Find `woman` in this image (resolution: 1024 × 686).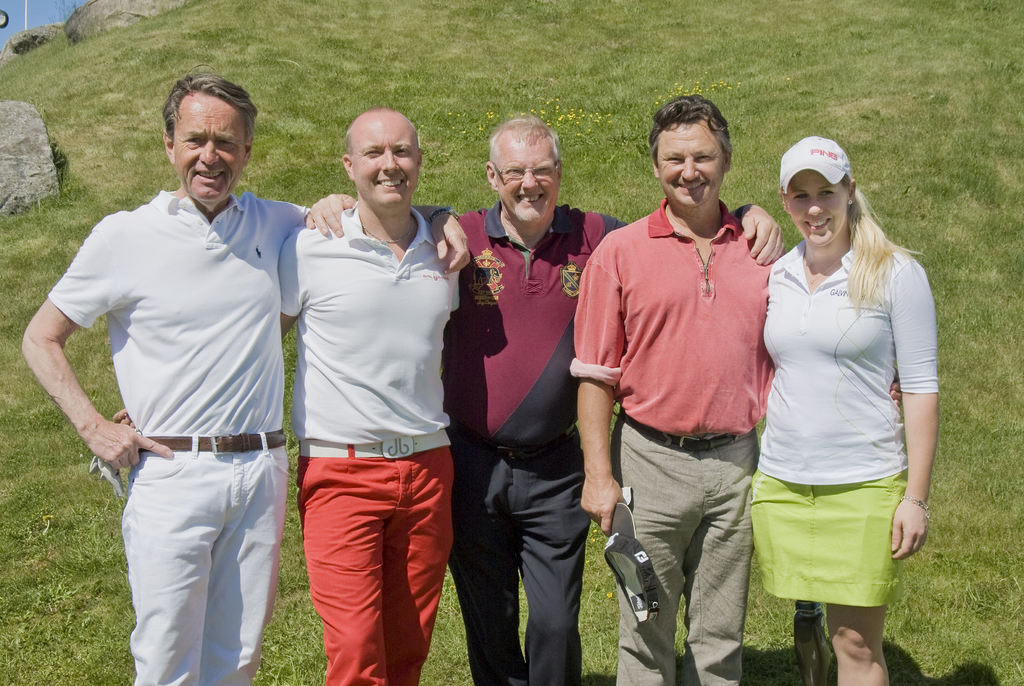
[735,129,947,651].
